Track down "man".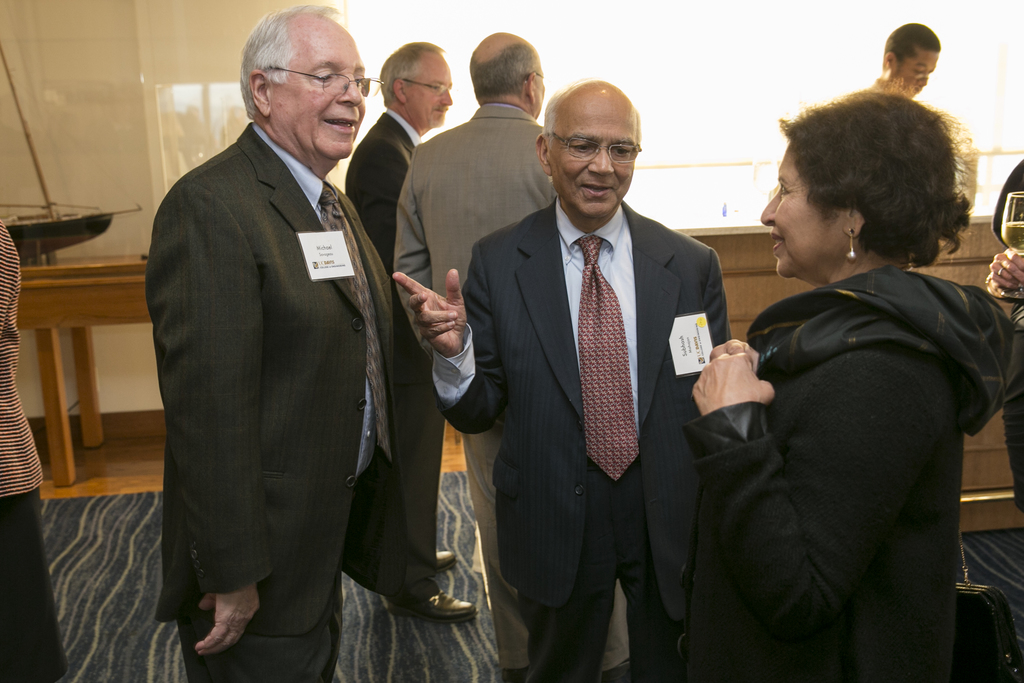
Tracked to {"left": 141, "top": 13, "right": 432, "bottom": 662}.
